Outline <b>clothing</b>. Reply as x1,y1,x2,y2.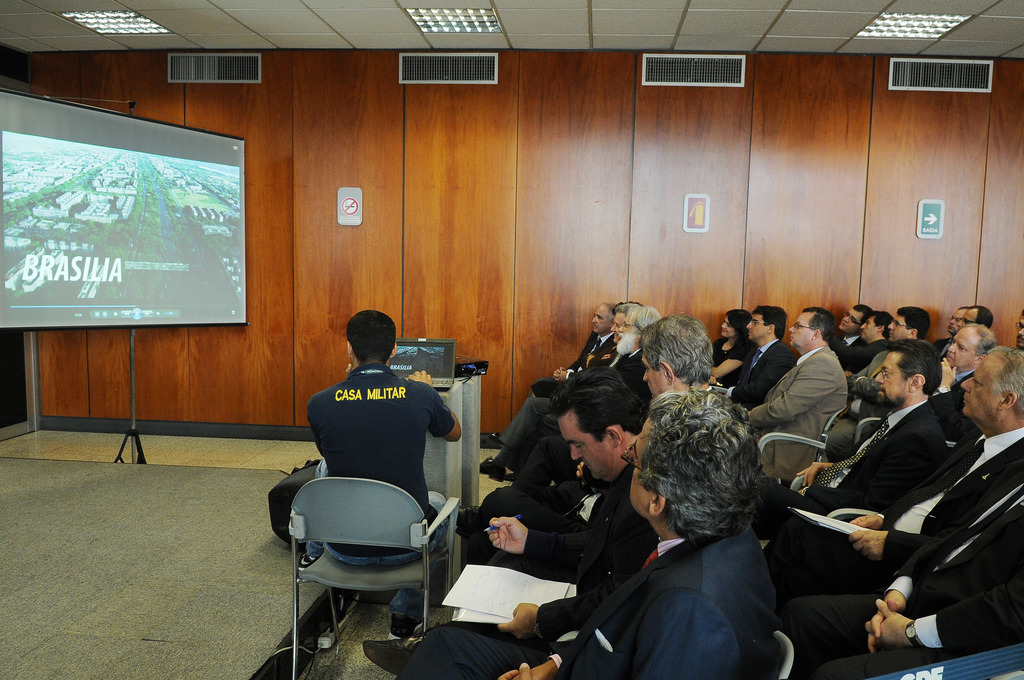
493,334,621,450.
